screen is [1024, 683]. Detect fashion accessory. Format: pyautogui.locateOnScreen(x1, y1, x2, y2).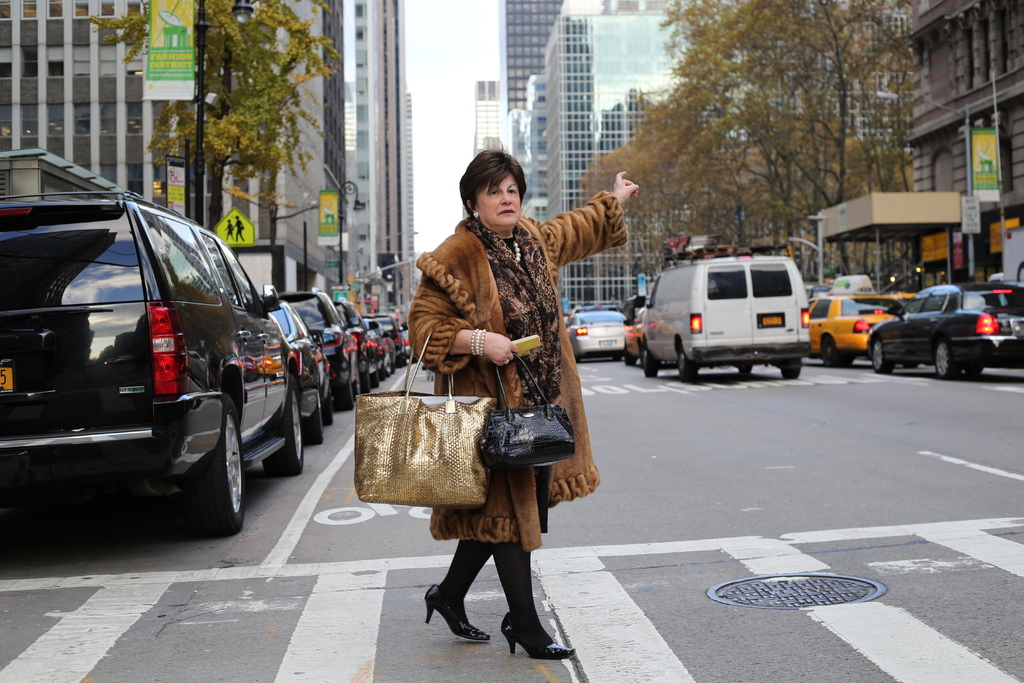
pyautogui.locateOnScreen(502, 357, 511, 366).
